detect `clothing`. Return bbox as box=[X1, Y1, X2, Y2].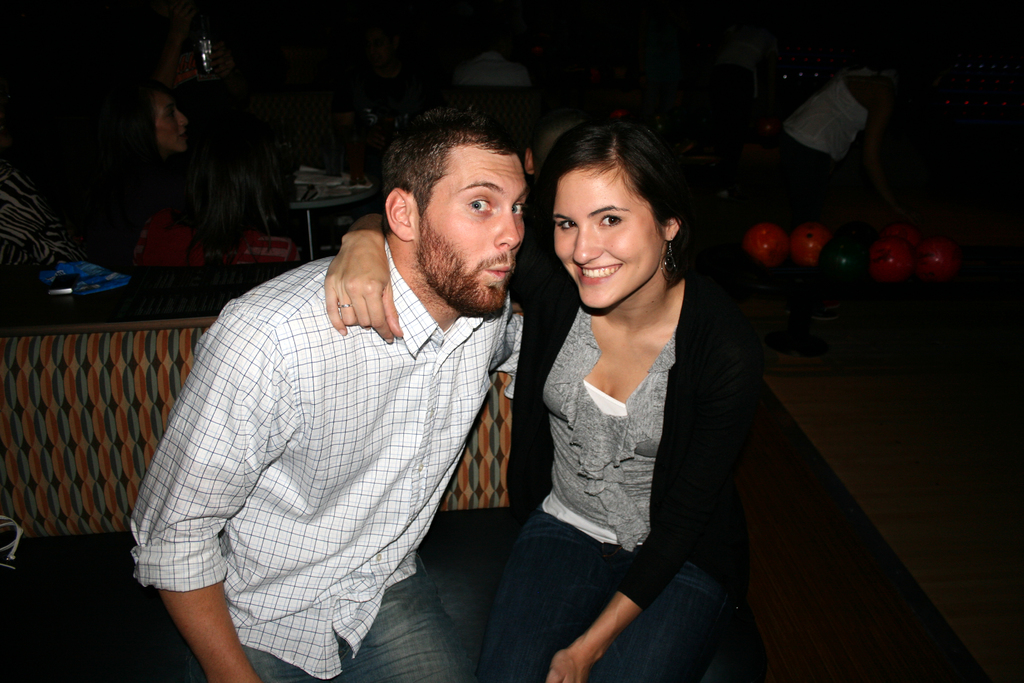
box=[540, 383, 641, 547].
